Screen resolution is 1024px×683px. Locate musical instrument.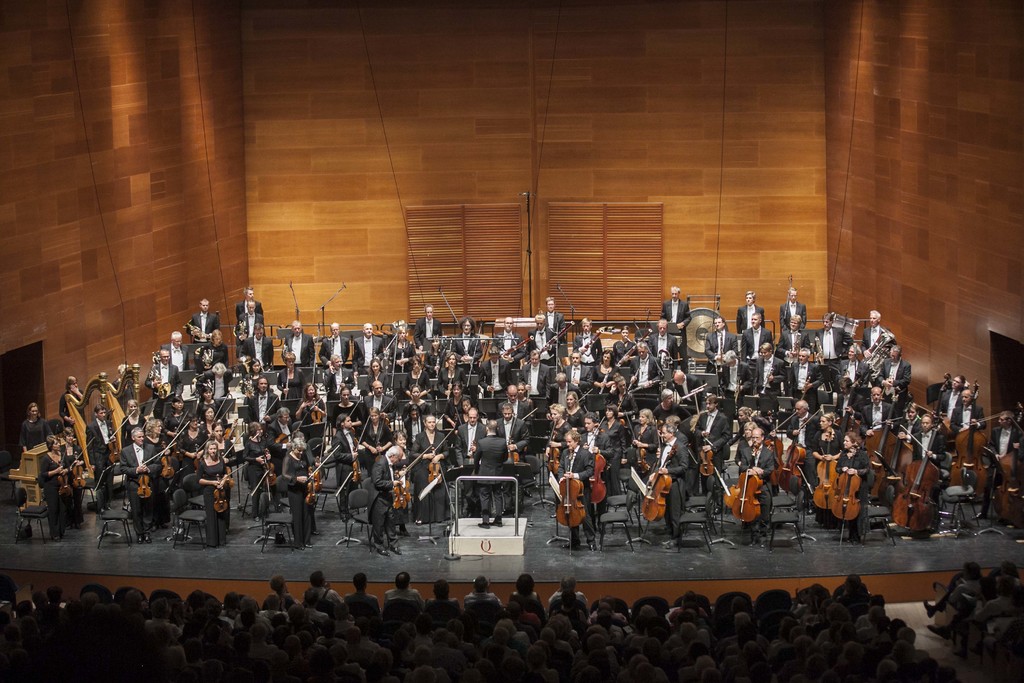
[390, 466, 413, 513].
